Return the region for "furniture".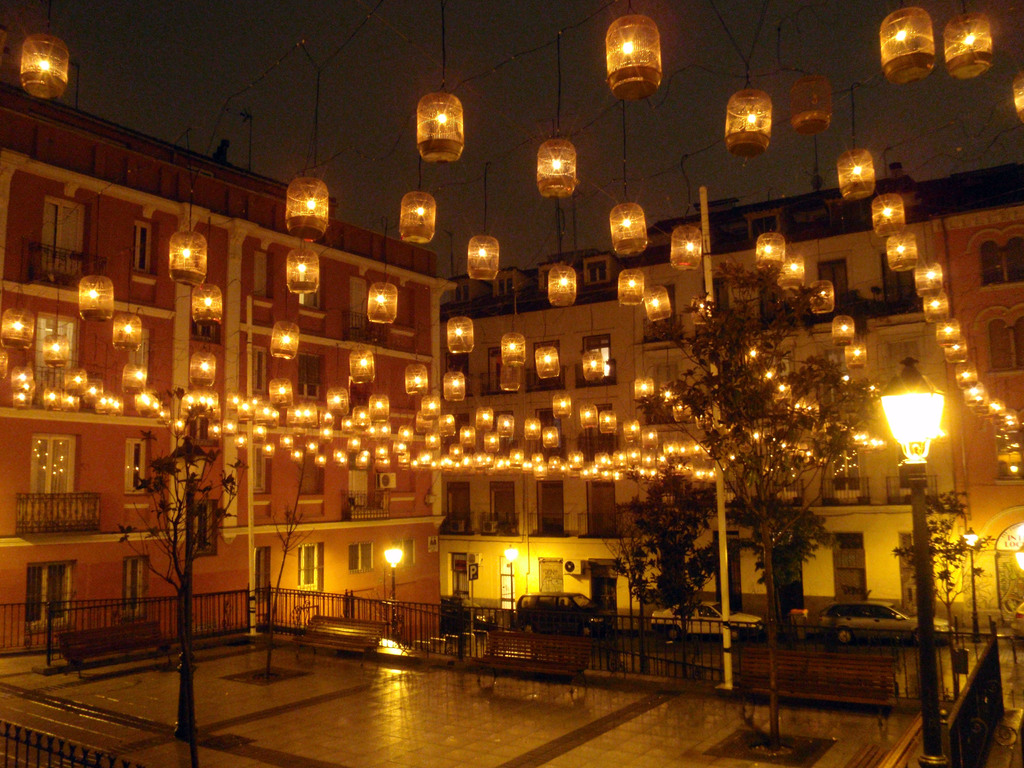
region(54, 613, 156, 669).
